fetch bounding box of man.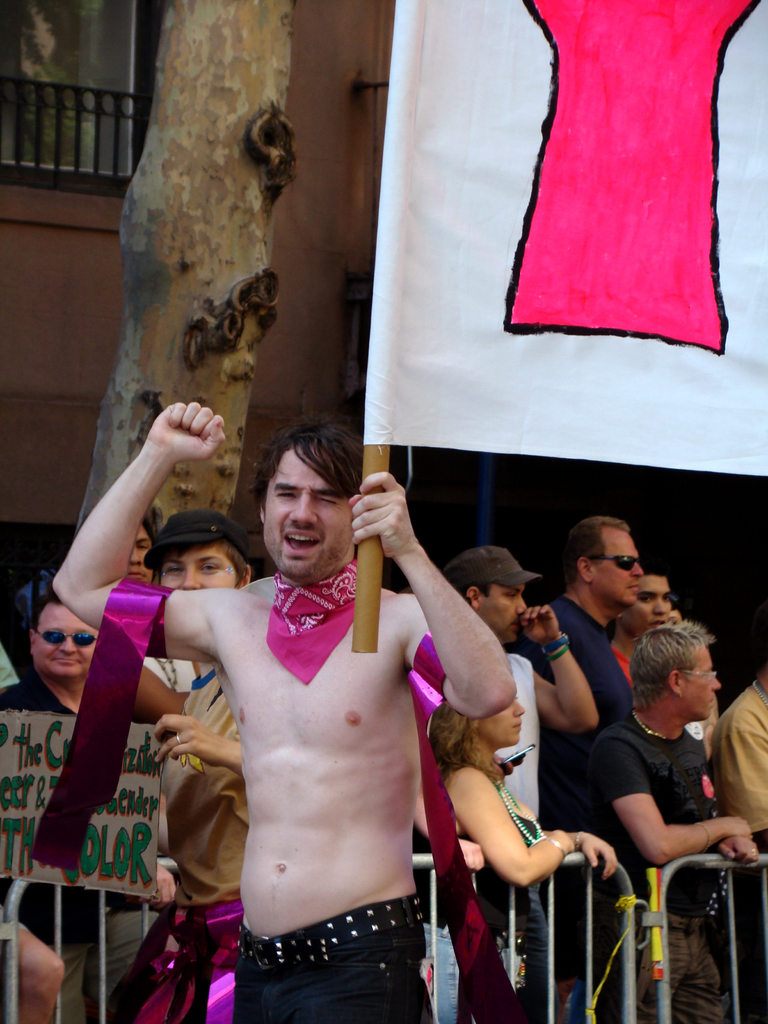
Bbox: 122,510,153,591.
